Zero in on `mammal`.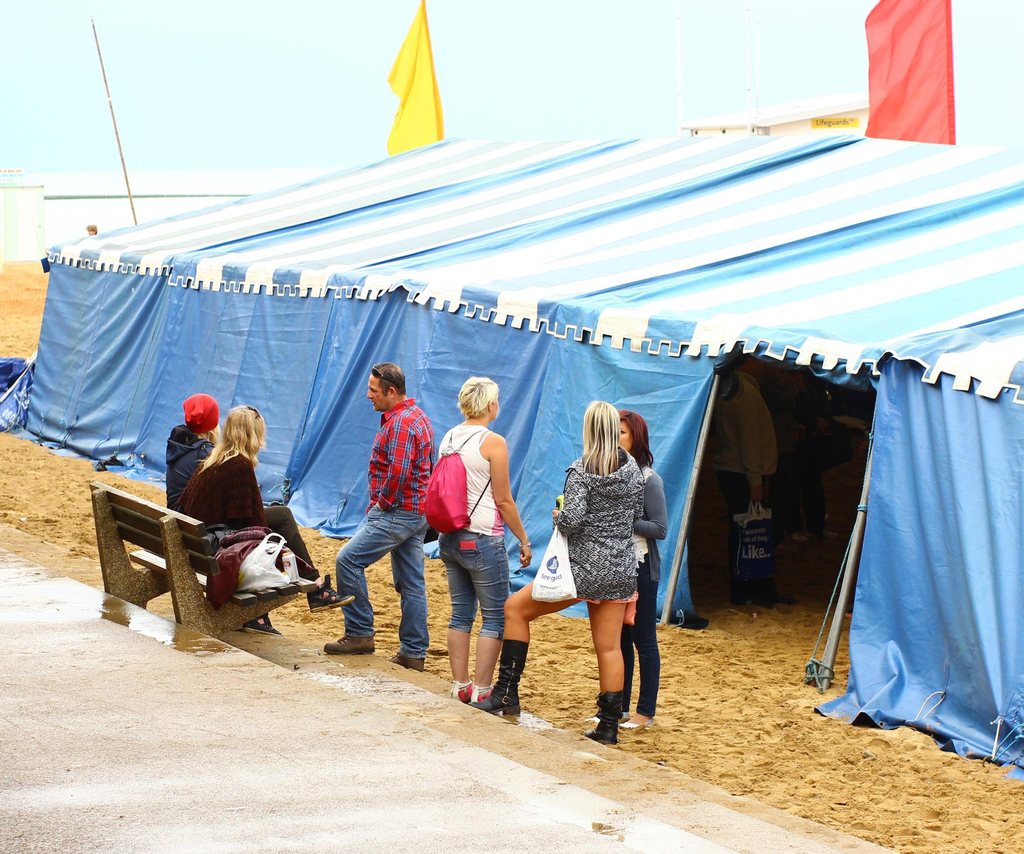
Zeroed in: {"left": 584, "top": 405, "right": 670, "bottom": 736}.
